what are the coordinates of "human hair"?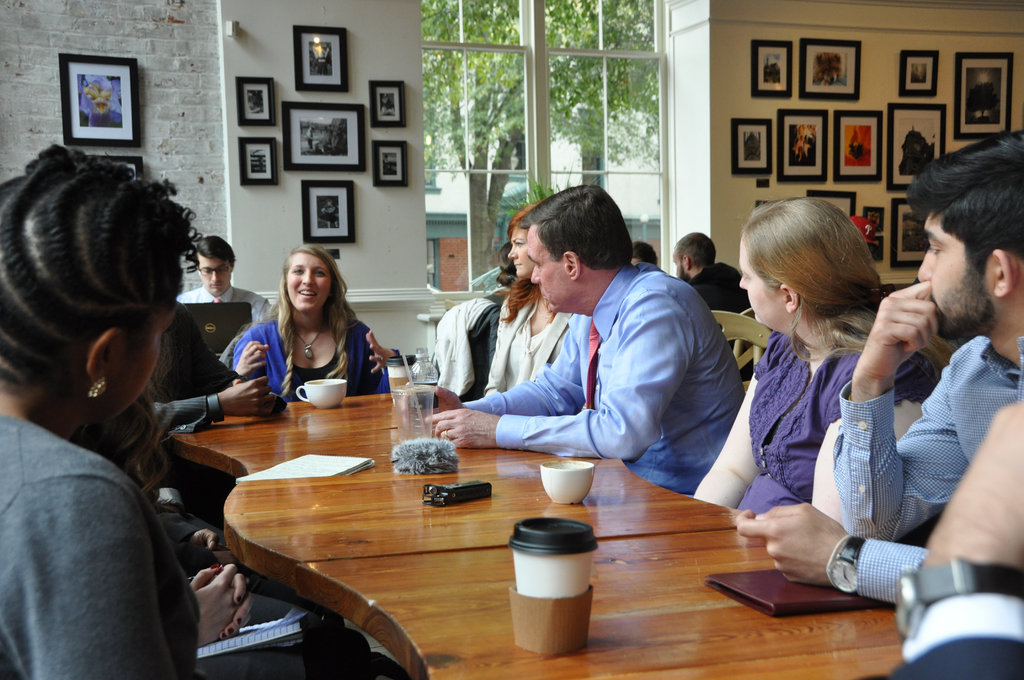
675/234/716/265.
